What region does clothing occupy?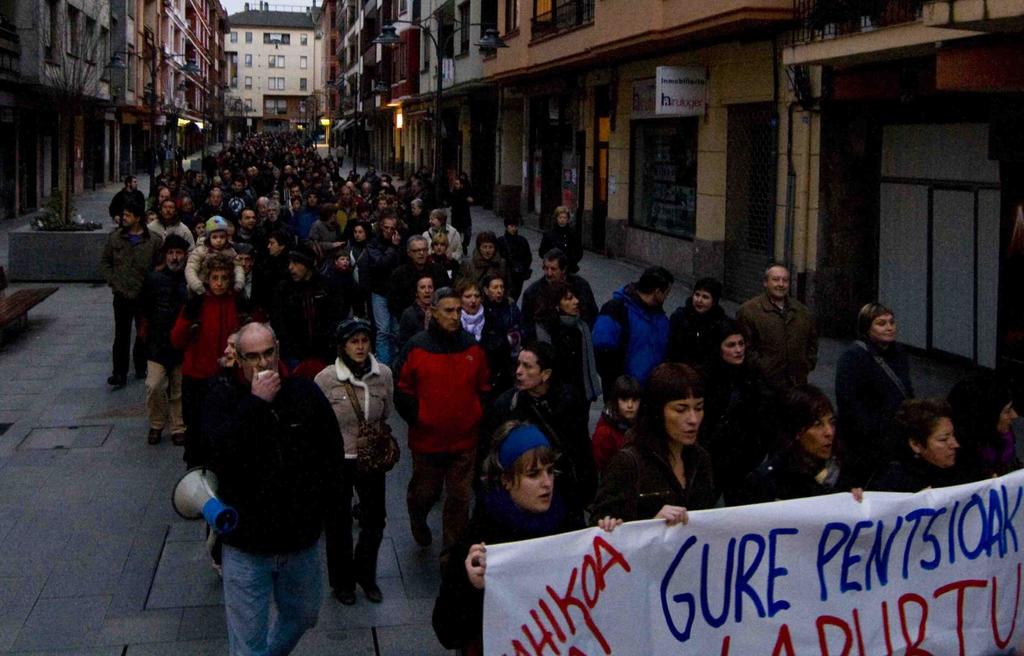
region(196, 204, 233, 220).
